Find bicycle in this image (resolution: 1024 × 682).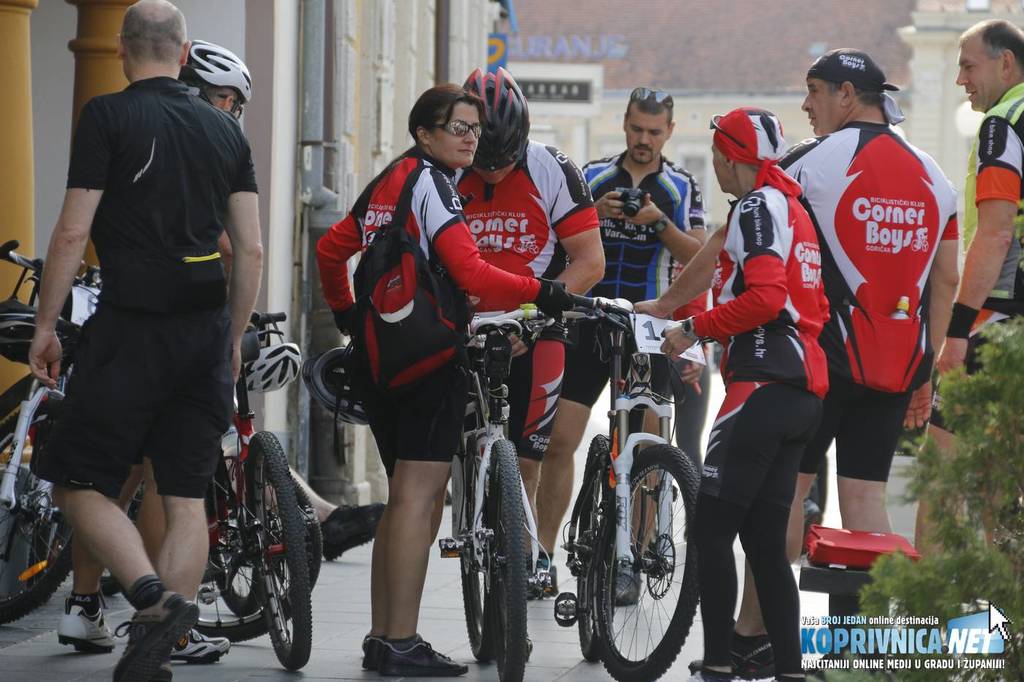
x1=0 y1=243 x2=109 y2=621.
